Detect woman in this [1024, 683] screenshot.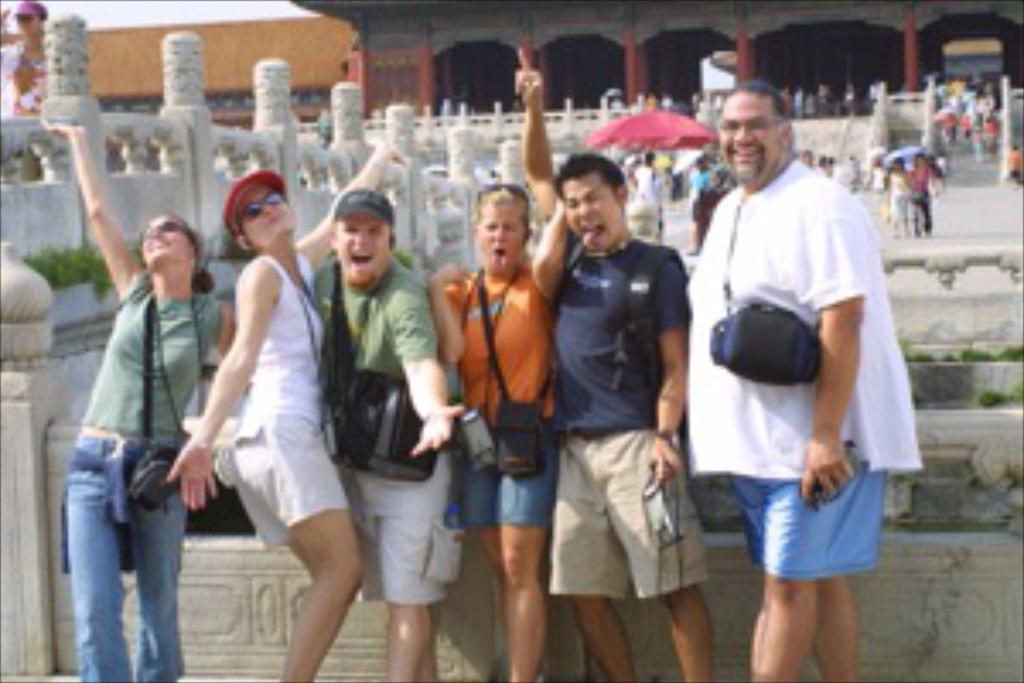
Detection: Rect(430, 44, 563, 680).
